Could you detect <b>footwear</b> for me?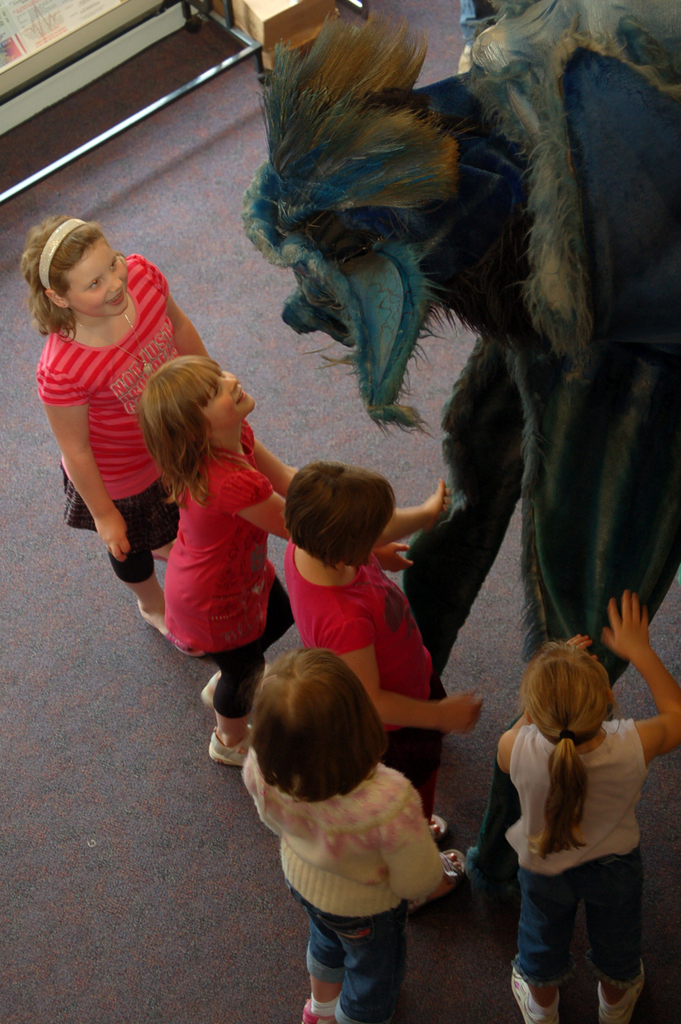
Detection result: (298,994,356,1023).
